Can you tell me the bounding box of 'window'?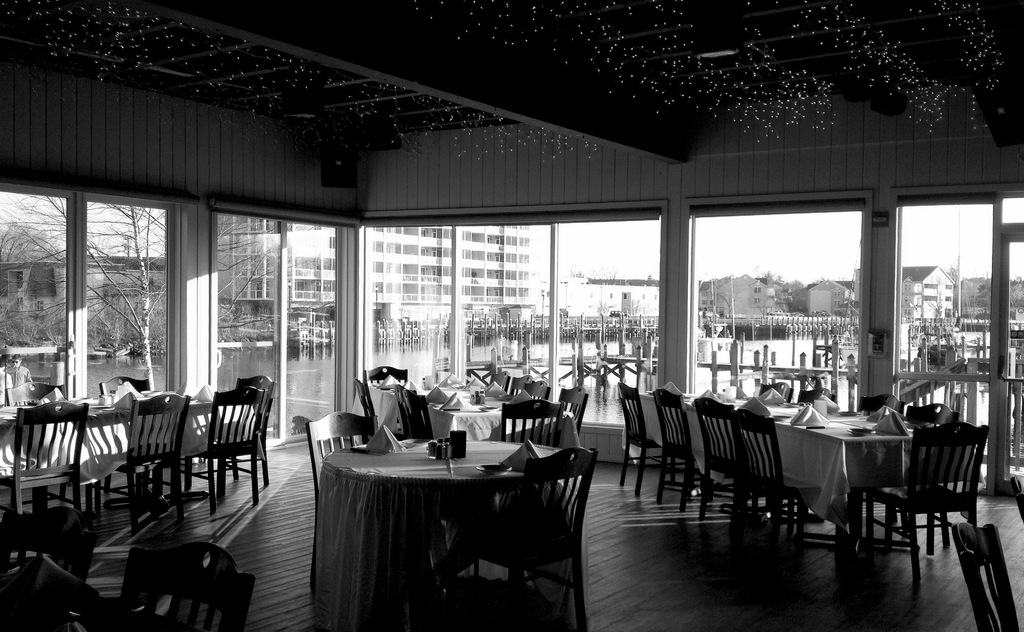
box=[10, 272, 28, 297].
